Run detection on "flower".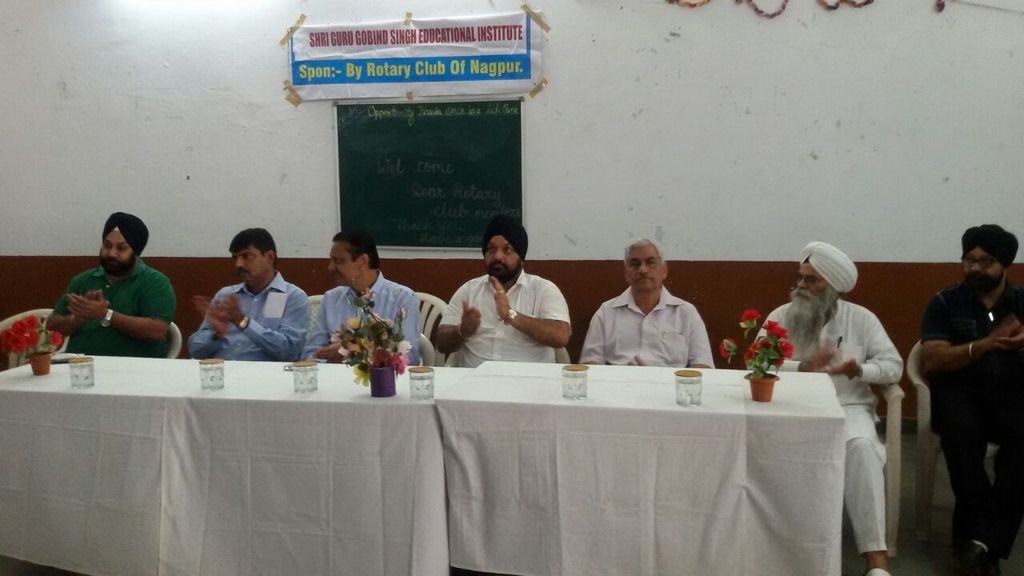
Result: (x1=774, y1=358, x2=782, y2=367).
